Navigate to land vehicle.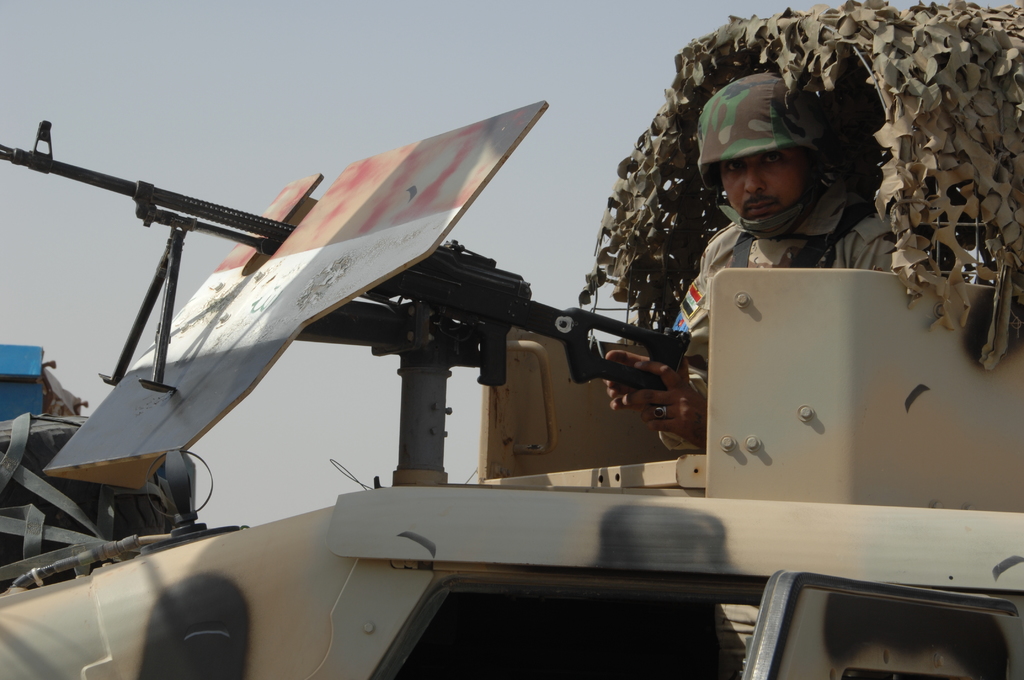
Navigation target: bbox=(0, 0, 1023, 679).
